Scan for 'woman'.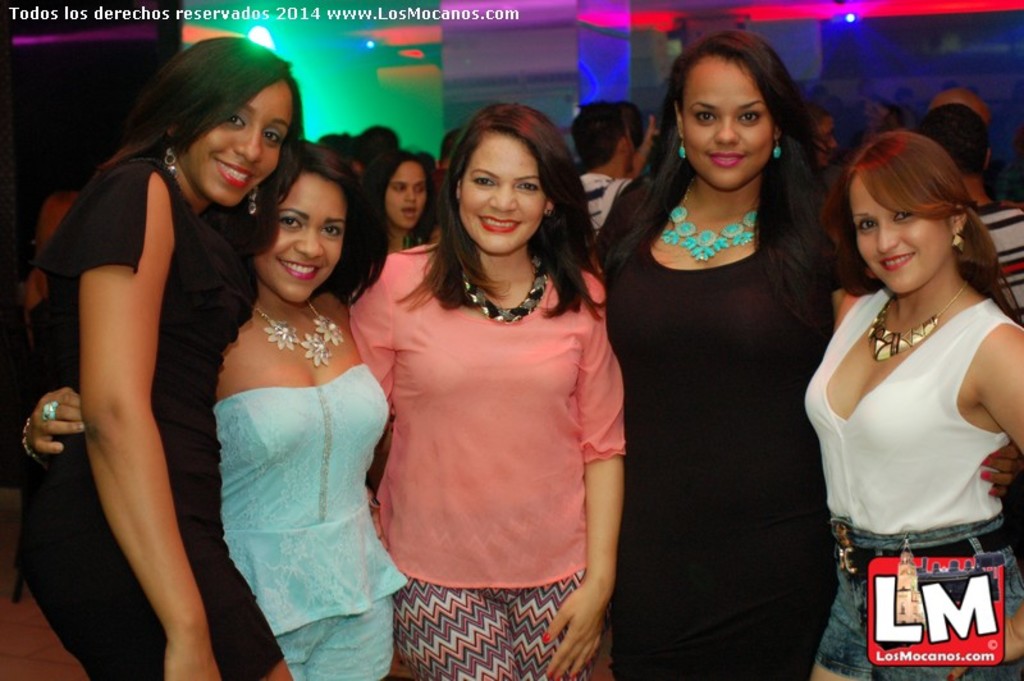
Scan result: {"left": 338, "top": 99, "right": 627, "bottom": 680}.
